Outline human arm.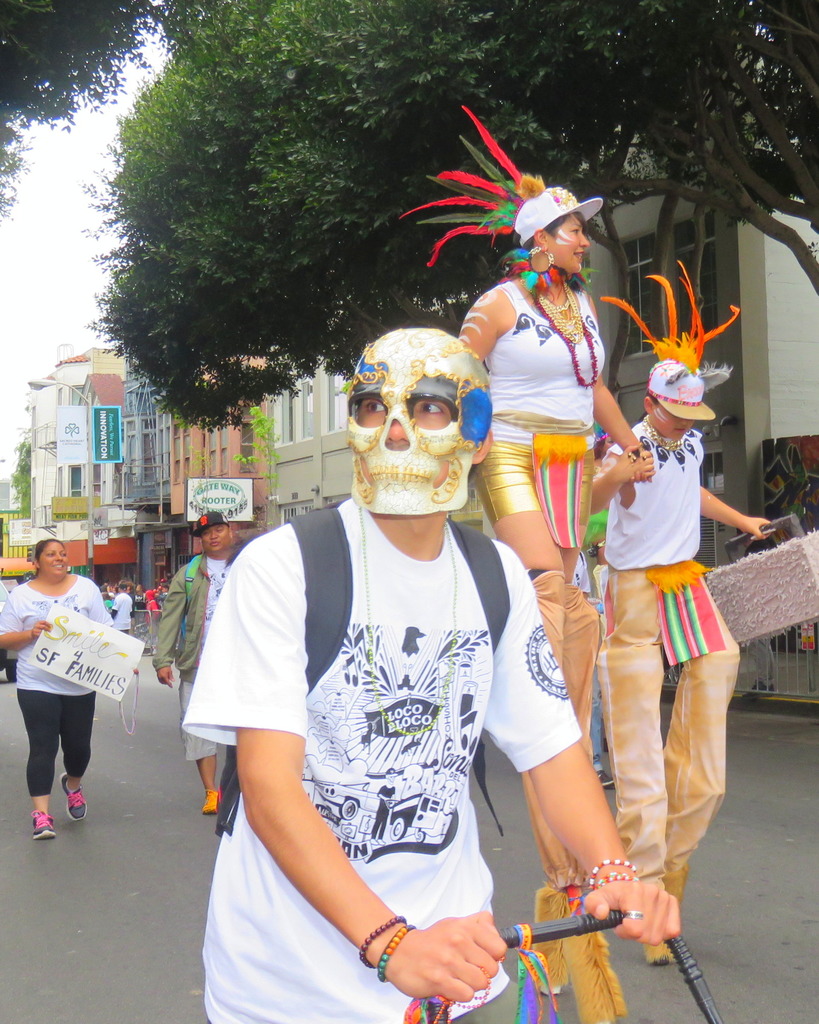
Outline: x1=98 y1=593 x2=122 y2=627.
